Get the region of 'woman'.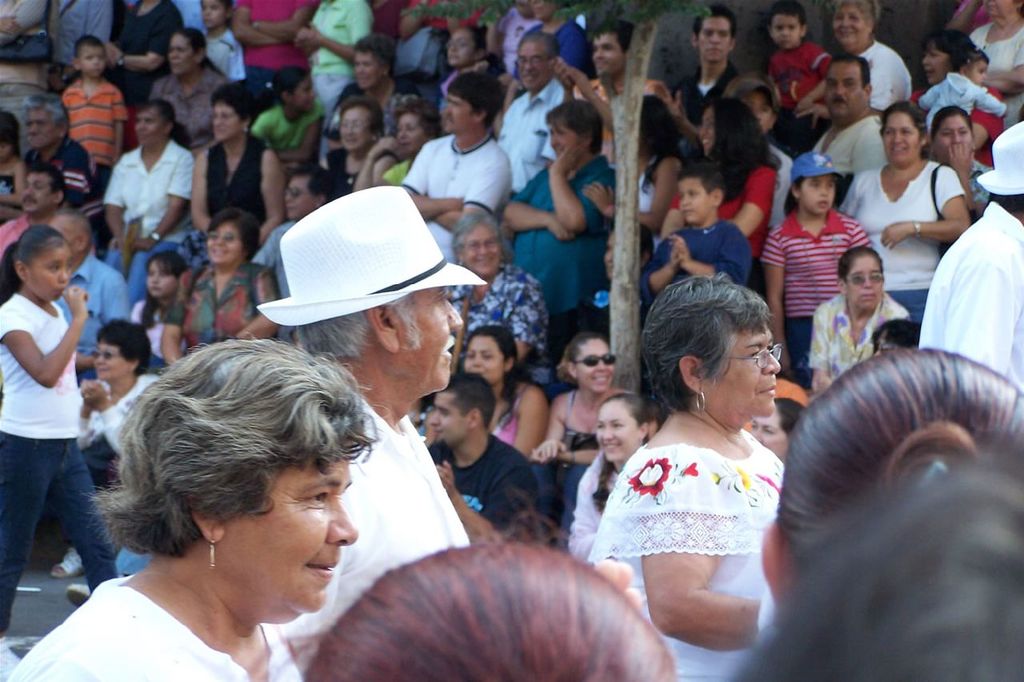
l=807, t=246, r=917, b=397.
